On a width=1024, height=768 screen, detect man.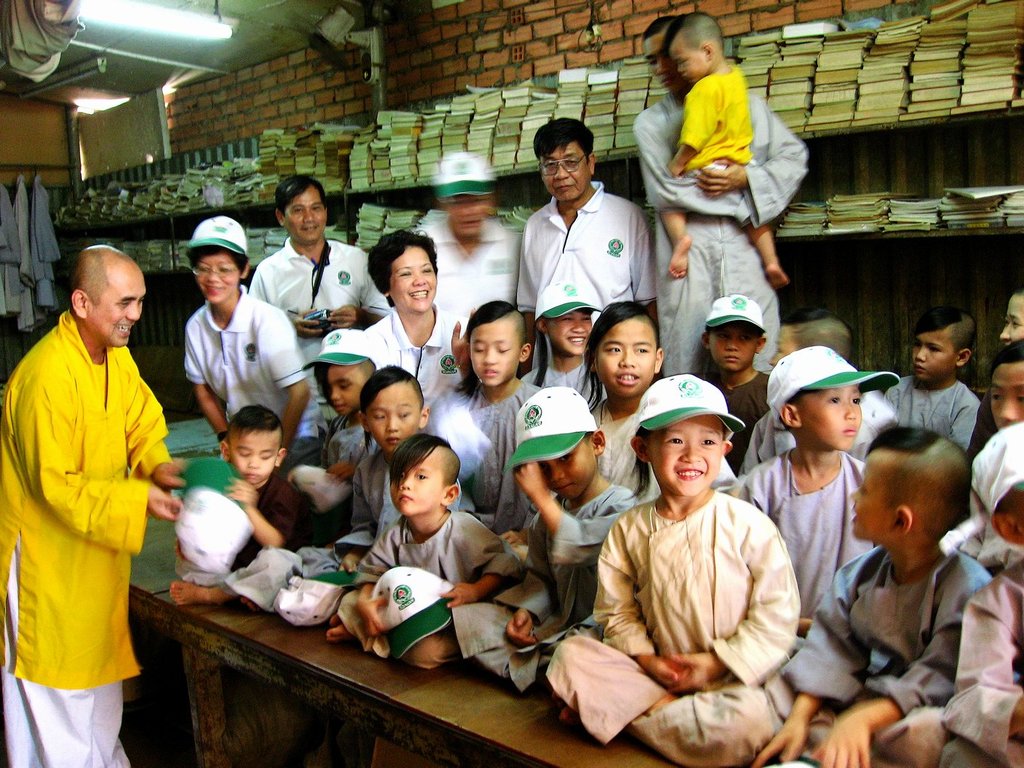
[633,15,814,371].
